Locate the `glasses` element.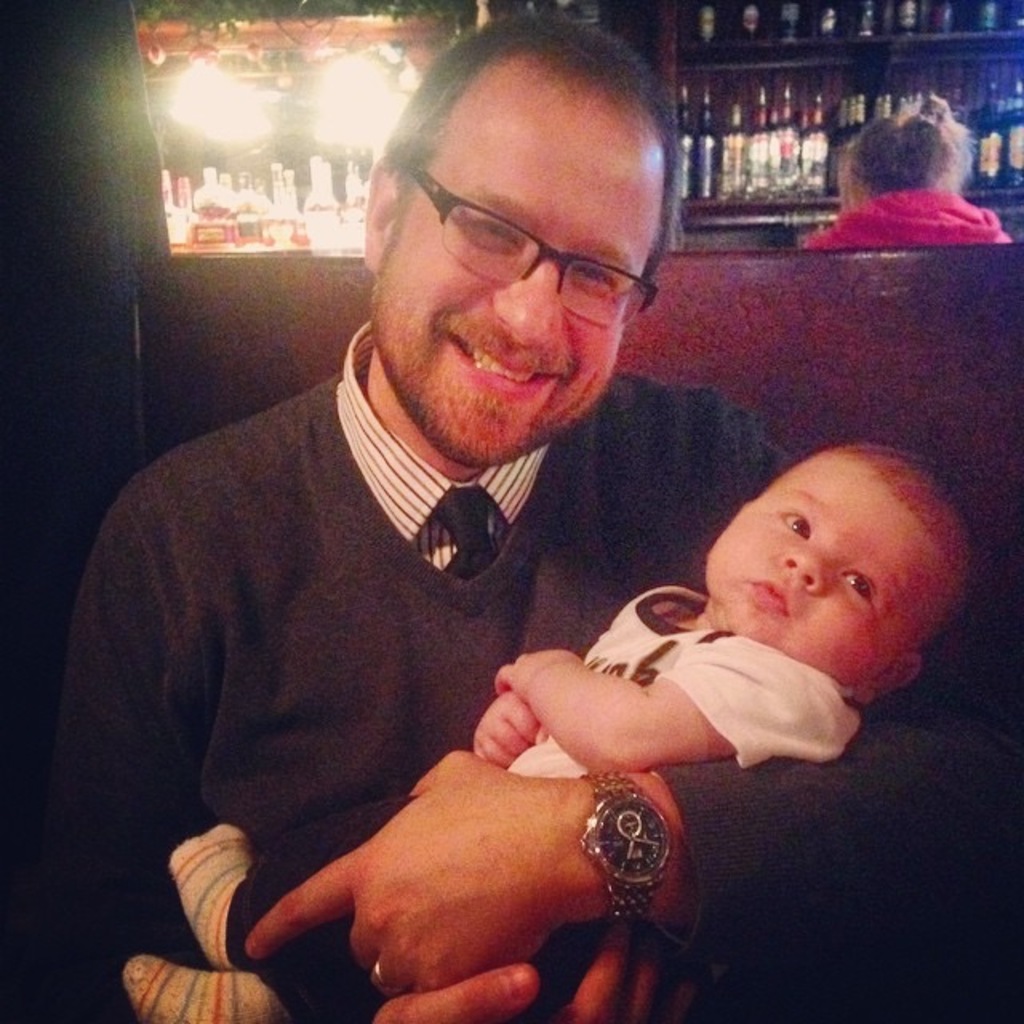
Element bbox: [406,165,659,334].
